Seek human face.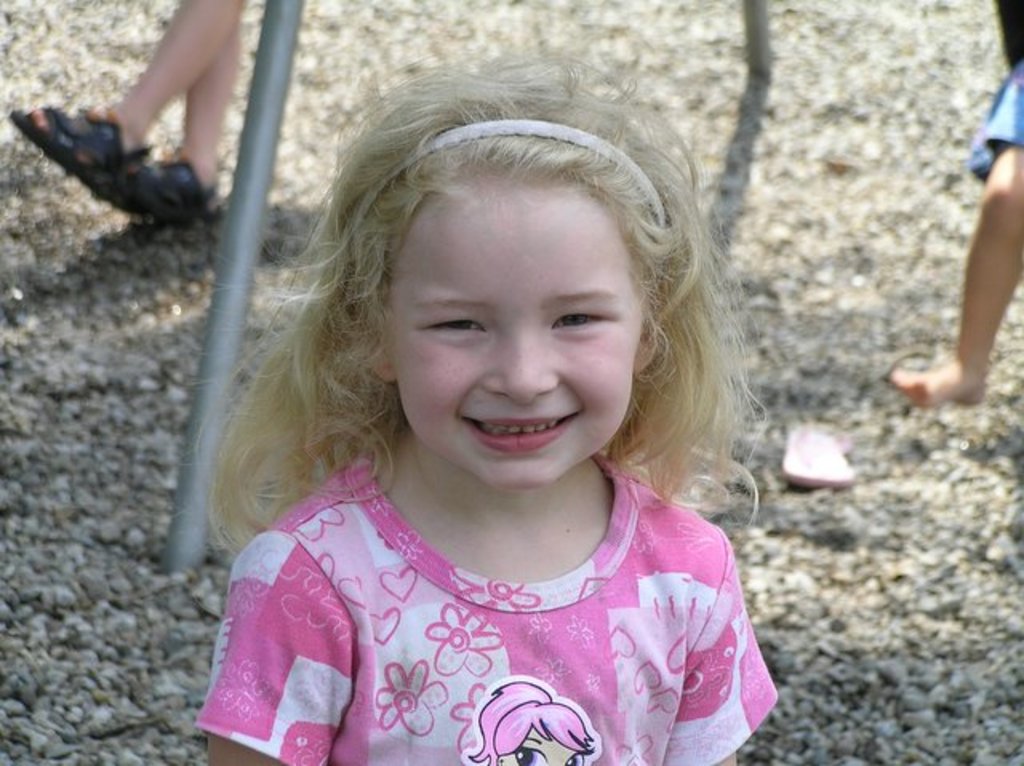
Rect(386, 179, 638, 481).
